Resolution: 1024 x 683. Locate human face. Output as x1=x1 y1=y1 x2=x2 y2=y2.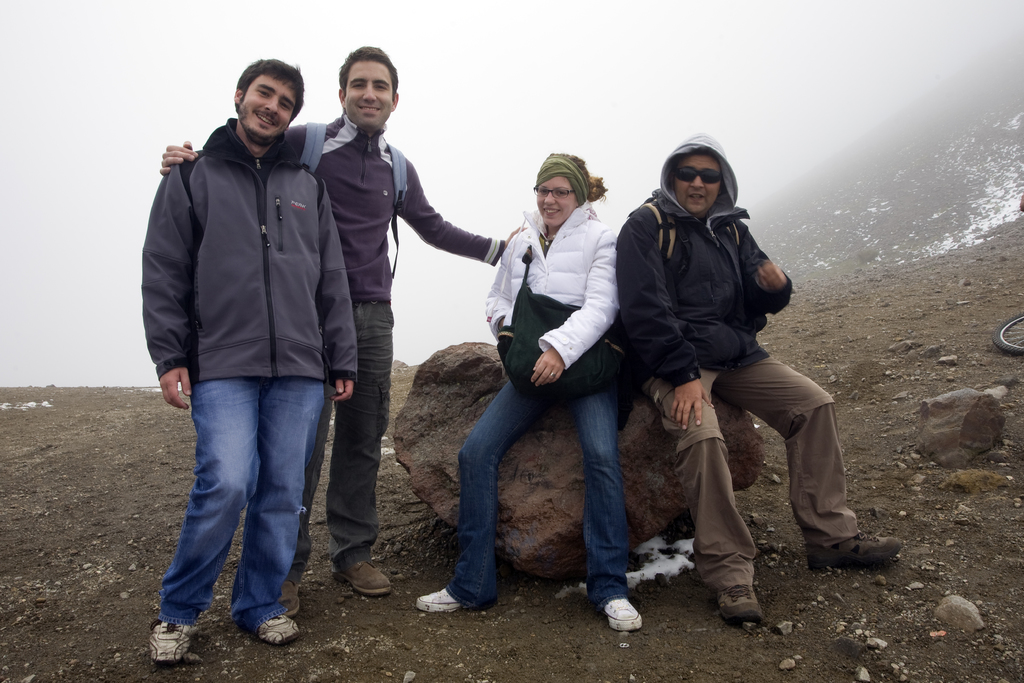
x1=671 y1=154 x2=720 y2=211.
